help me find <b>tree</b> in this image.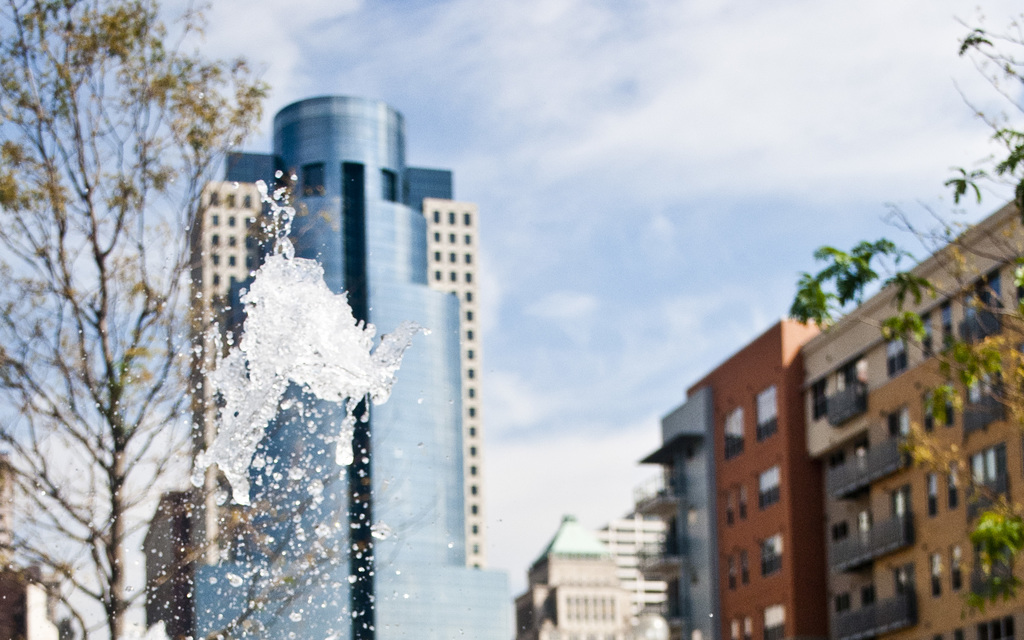
Found it: [left=0, top=0, right=444, bottom=639].
